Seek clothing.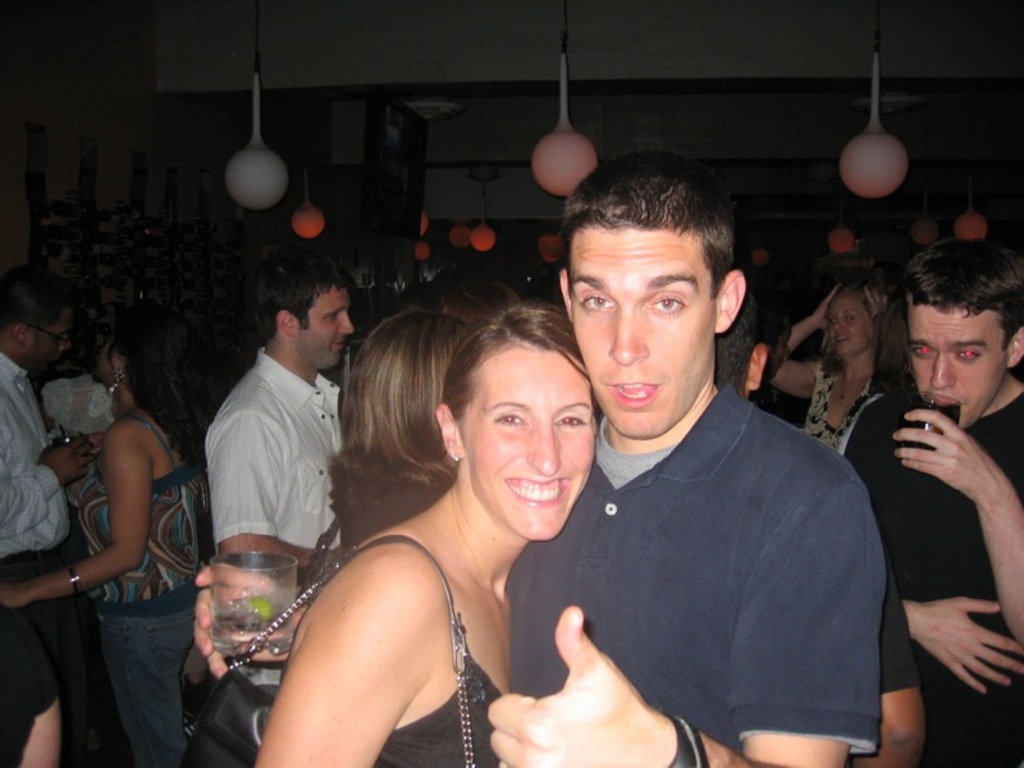
201/344/343/695.
